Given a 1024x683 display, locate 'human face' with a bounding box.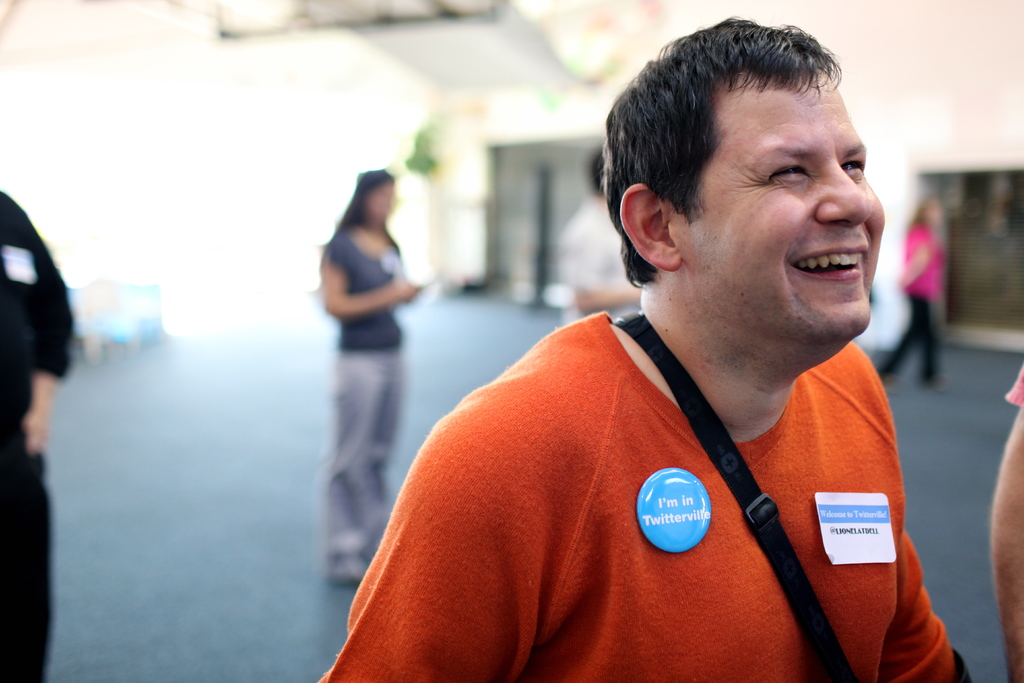
Located: (671, 68, 886, 344).
